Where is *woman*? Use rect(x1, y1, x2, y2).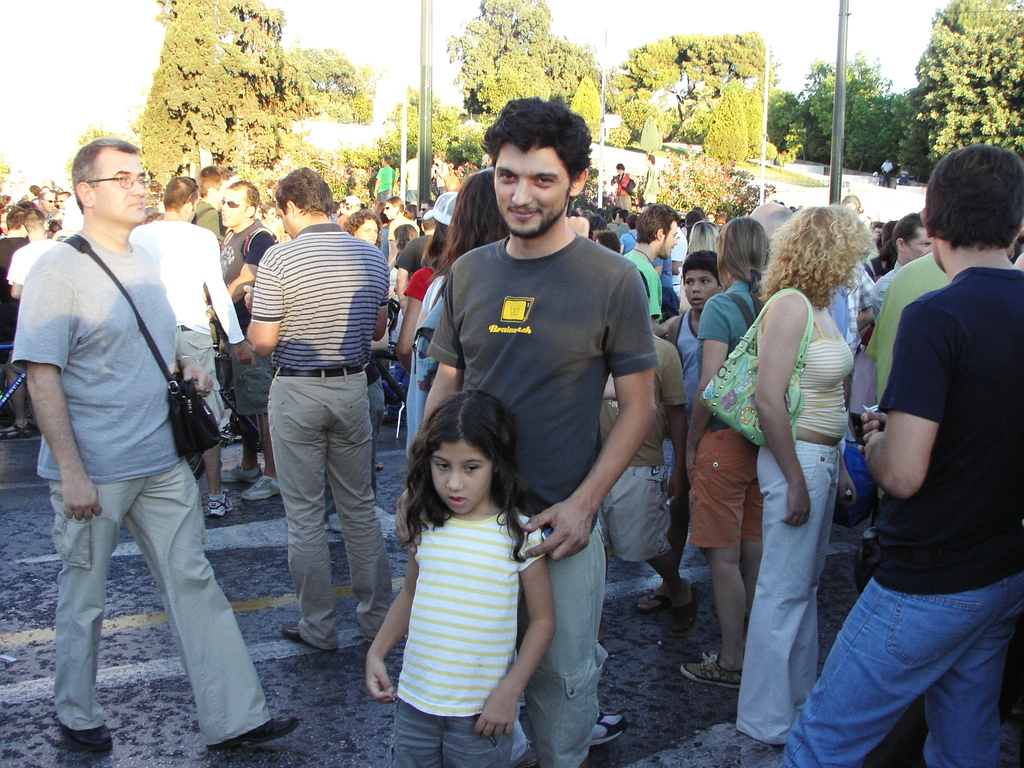
rect(674, 216, 771, 685).
